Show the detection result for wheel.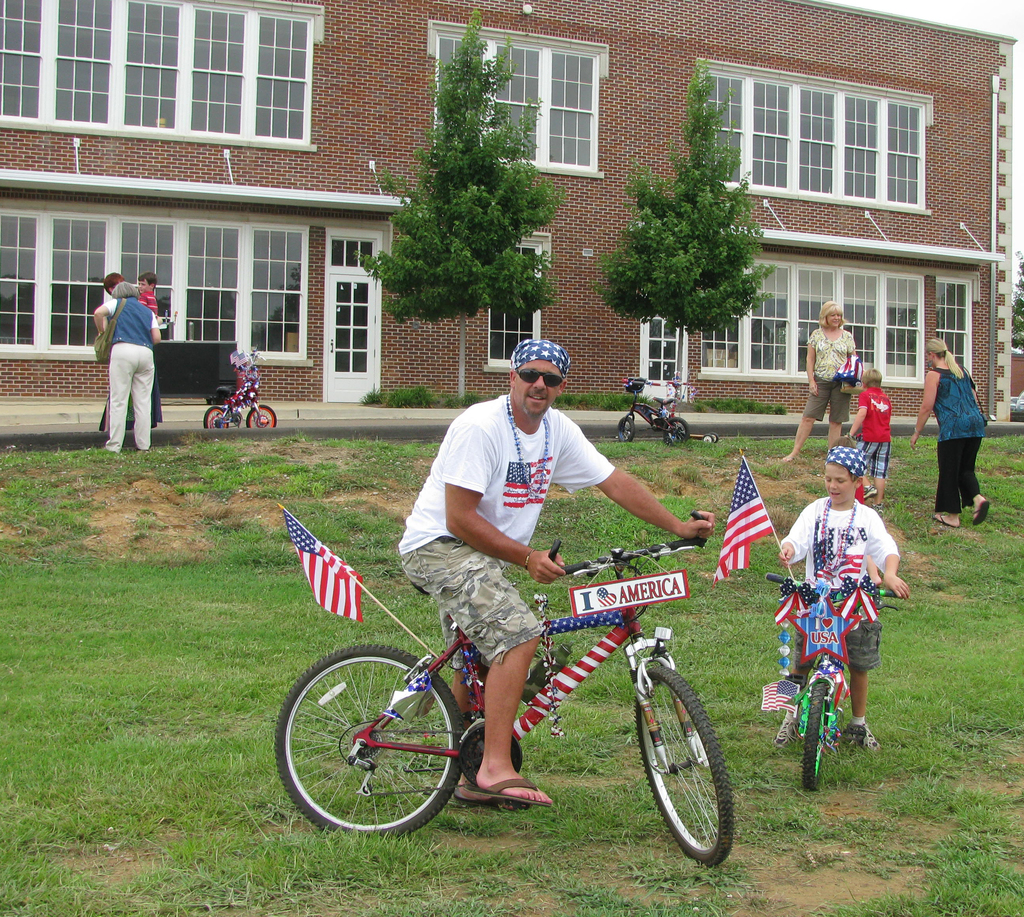
box(271, 642, 463, 835).
